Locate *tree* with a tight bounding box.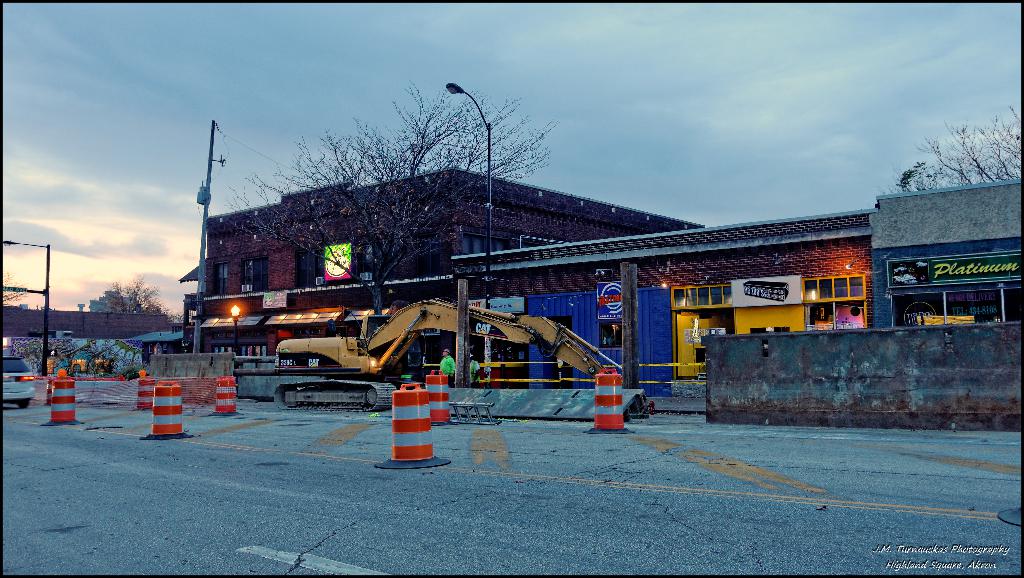
detection(879, 106, 1021, 194).
